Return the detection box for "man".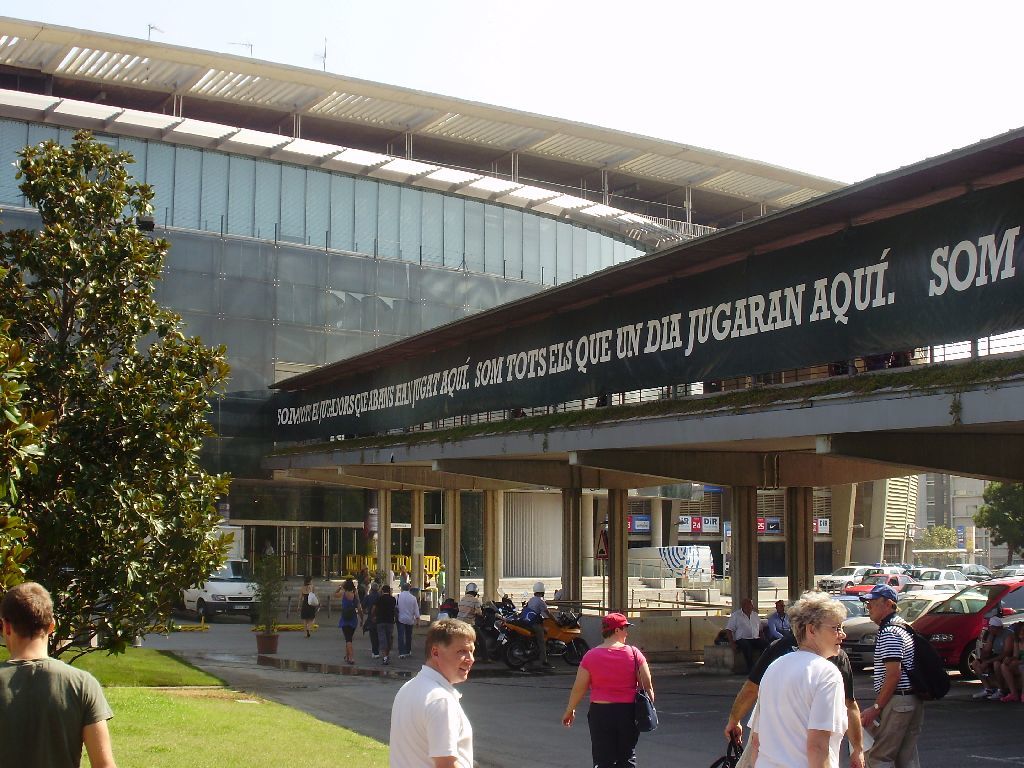
<box>766,598,797,643</box>.
